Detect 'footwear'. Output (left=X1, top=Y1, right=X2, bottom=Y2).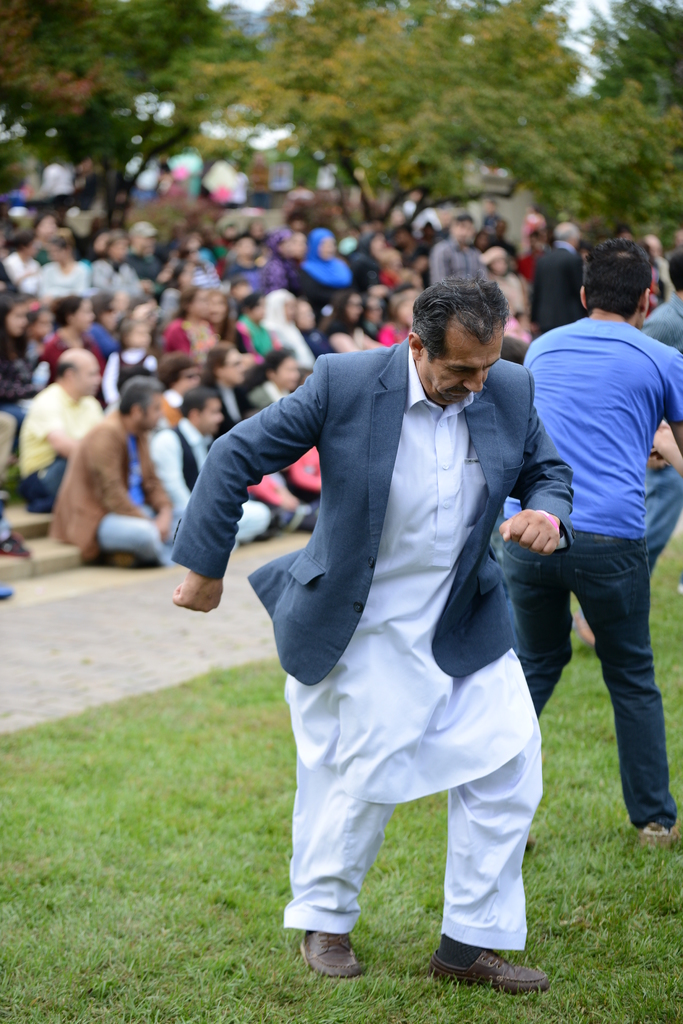
(left=641, top=812, right=682, bottom=860).
